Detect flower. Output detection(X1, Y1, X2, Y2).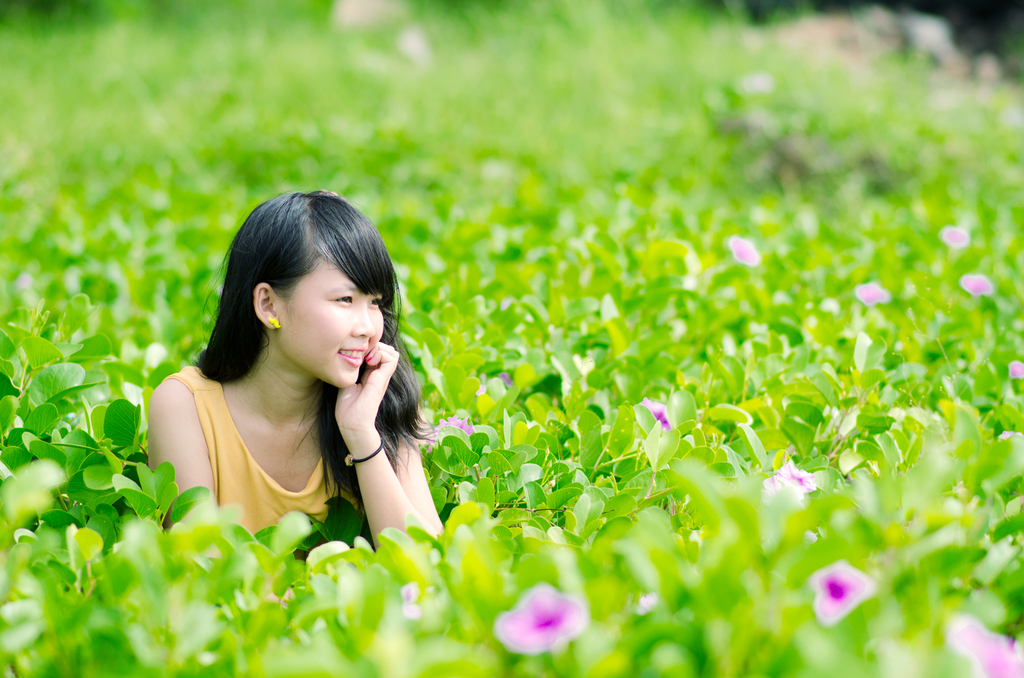
detection(729, 239, 760, 268).
